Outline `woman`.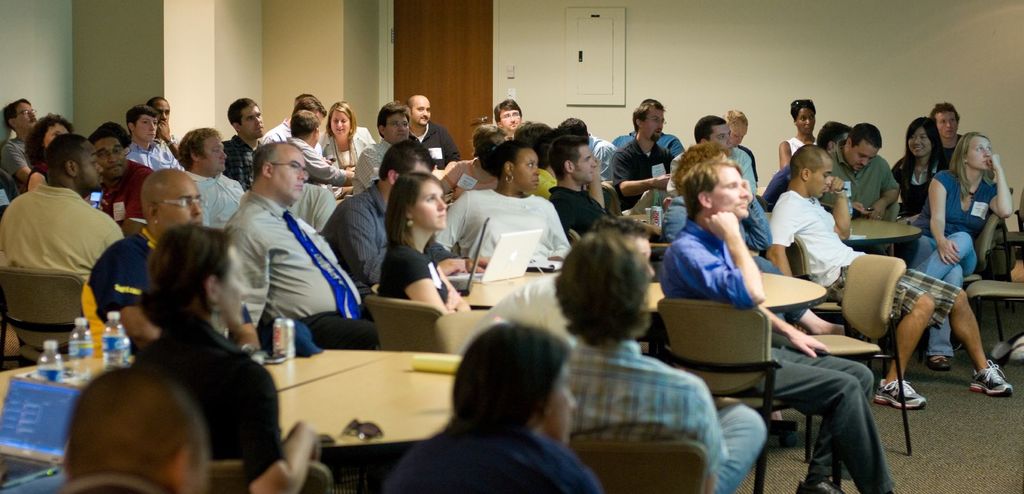
Outline: bbox(127, 218, 325, 493).
